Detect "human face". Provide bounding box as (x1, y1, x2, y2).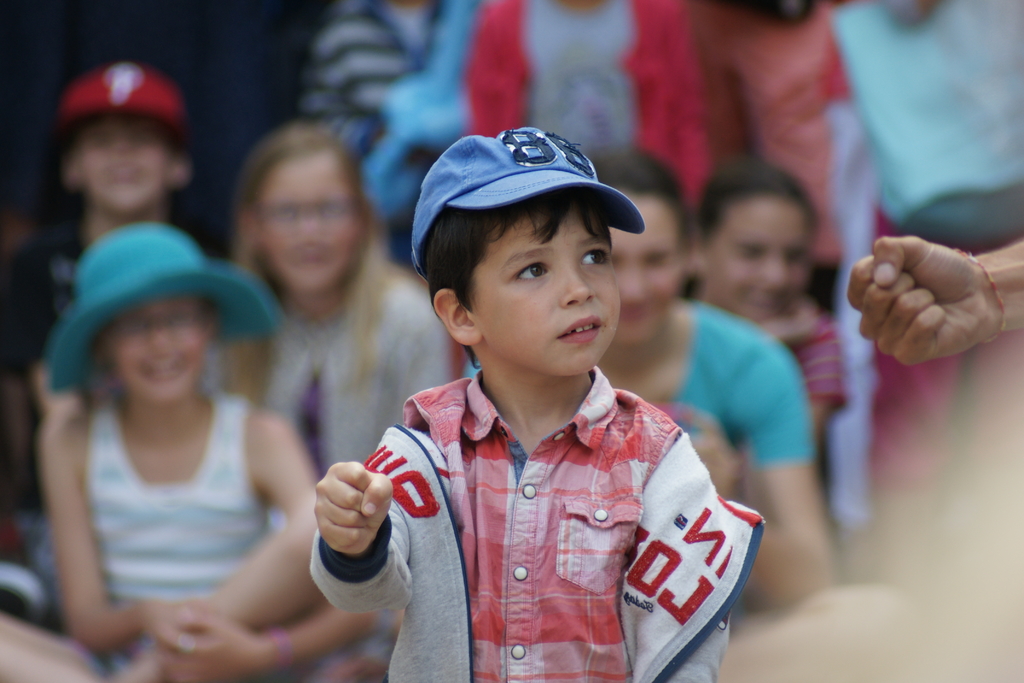
(111, 299, 204, 406).
